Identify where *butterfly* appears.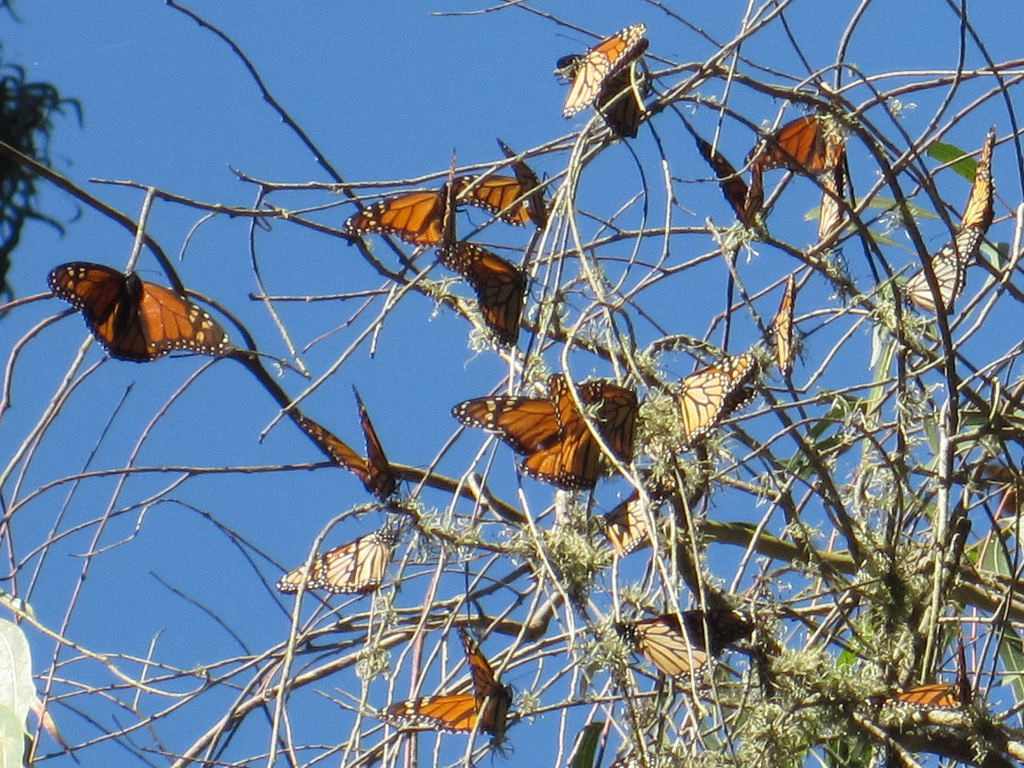
Appears at locate(599, 386, 650, 459).
